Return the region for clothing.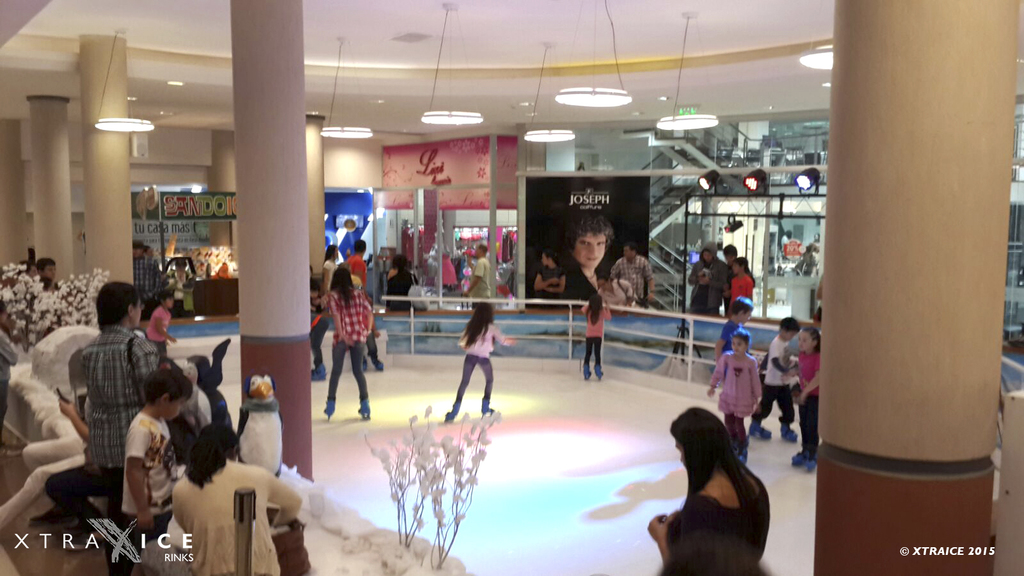
<region>612, 256, 650, 312</region>.
